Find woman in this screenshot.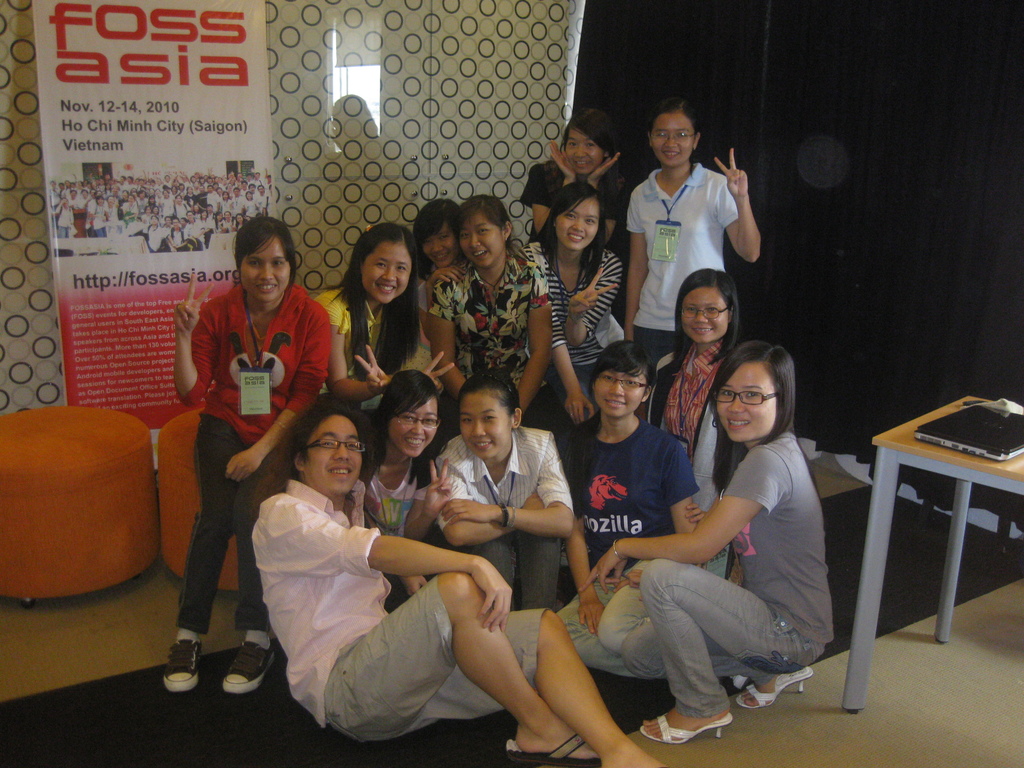
The bounding box for woman is box=[116, 189, 144, 241].
